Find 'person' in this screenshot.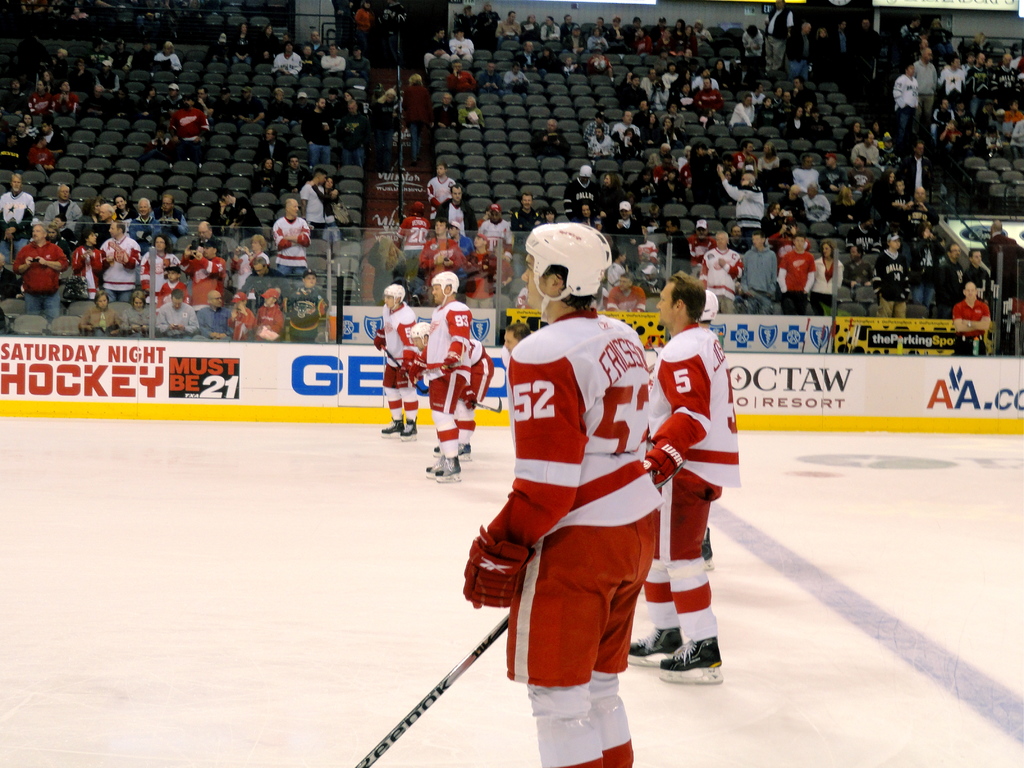
The bounding box for 'person' is (678,28,697,47).
